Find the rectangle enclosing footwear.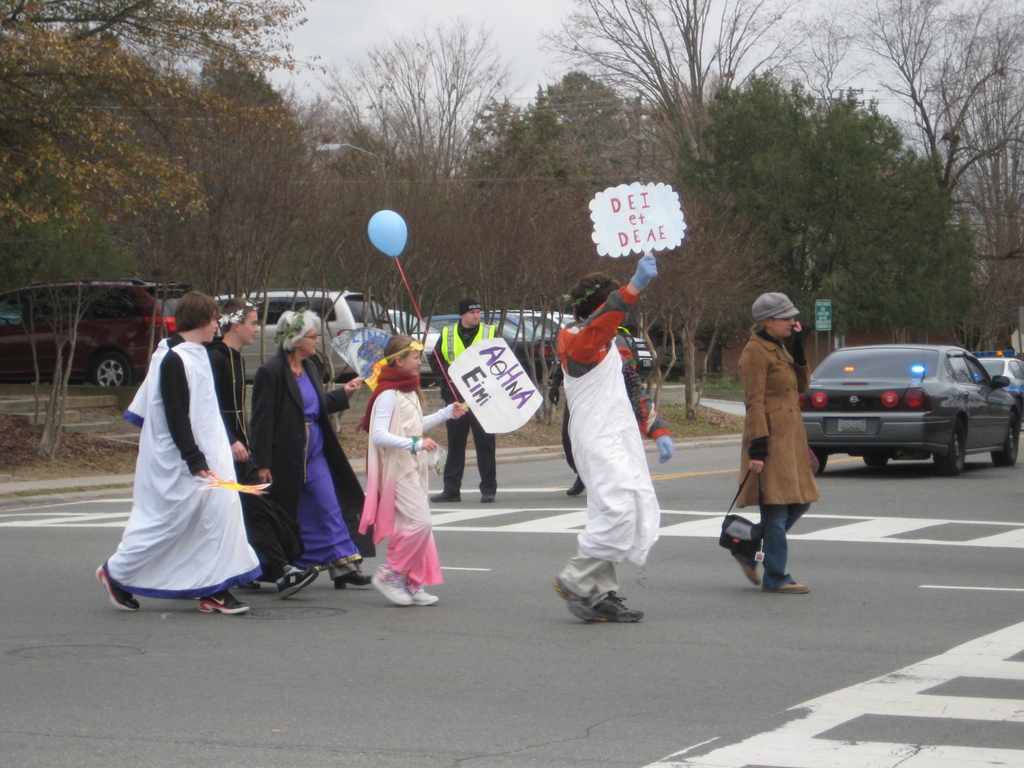
552,557,637,629.
